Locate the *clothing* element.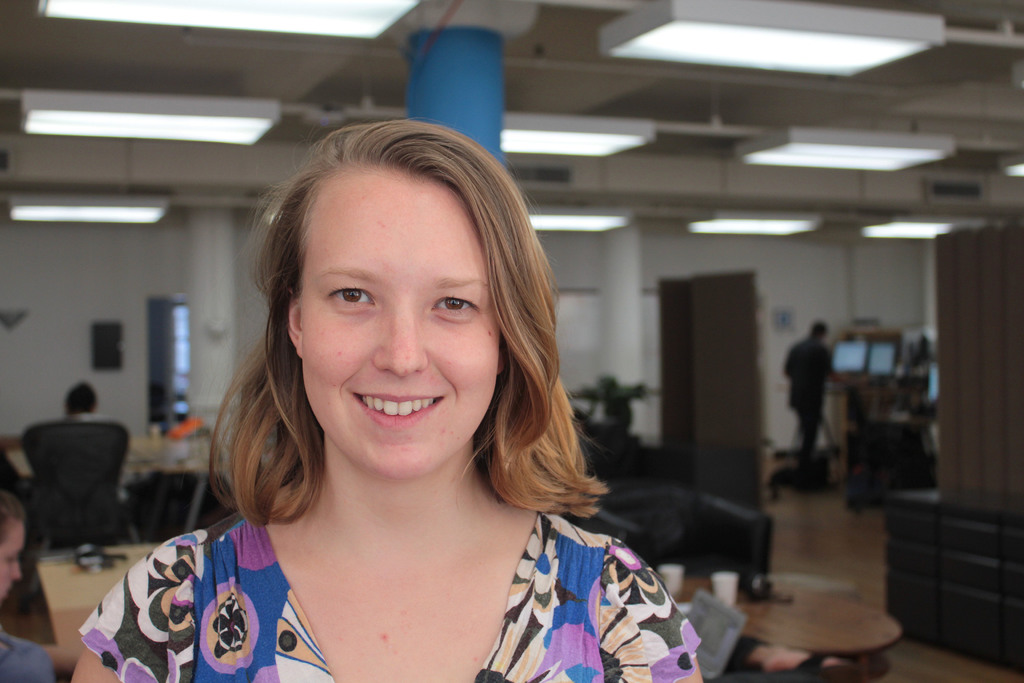
Element bbox: select_region(0, 620, 61, 682).
